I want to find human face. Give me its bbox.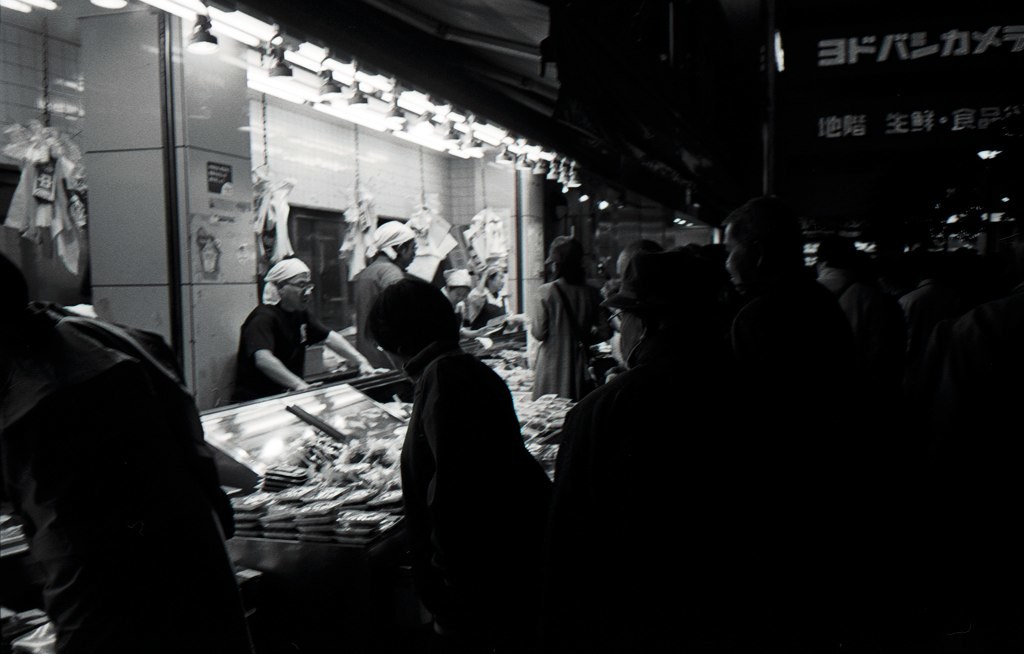
bbox=[406, 241, 416, 267].
